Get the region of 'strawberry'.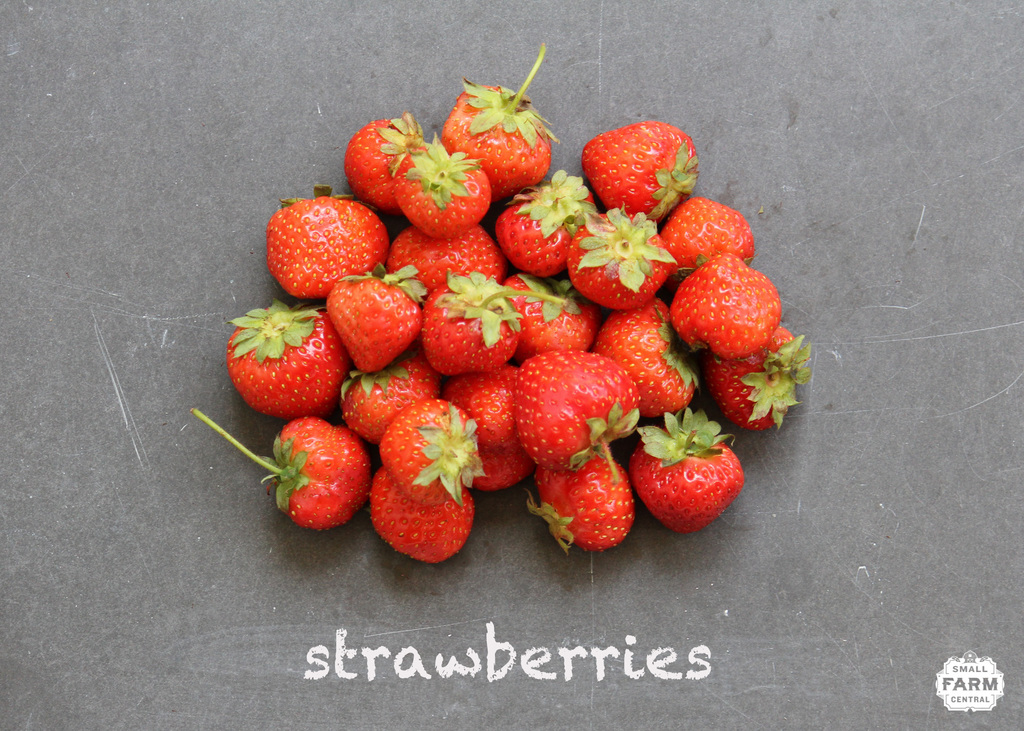
(left=660, top=249, right=778, bottom=362).
